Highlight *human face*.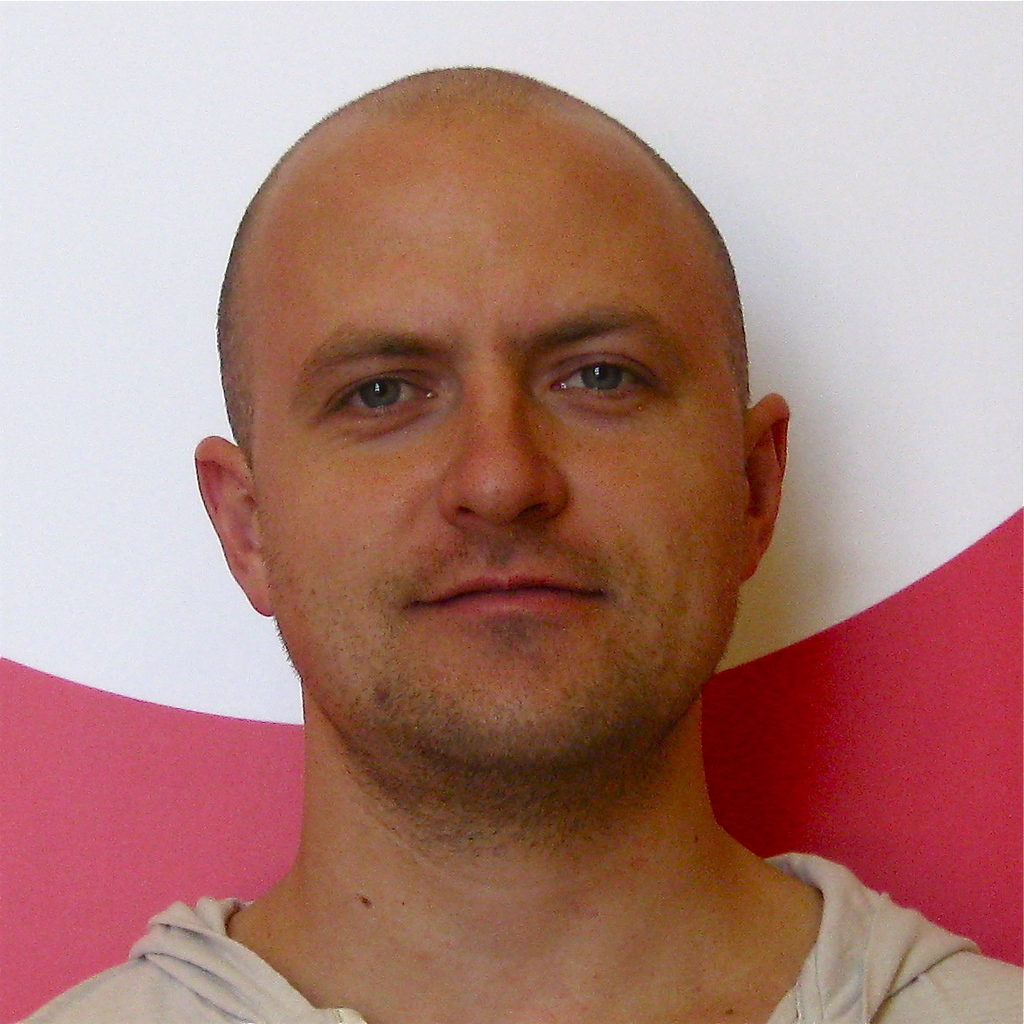
Highlighted region: {"x1": 248, "y1": 145, "x2": 746, "y2": 762}.
